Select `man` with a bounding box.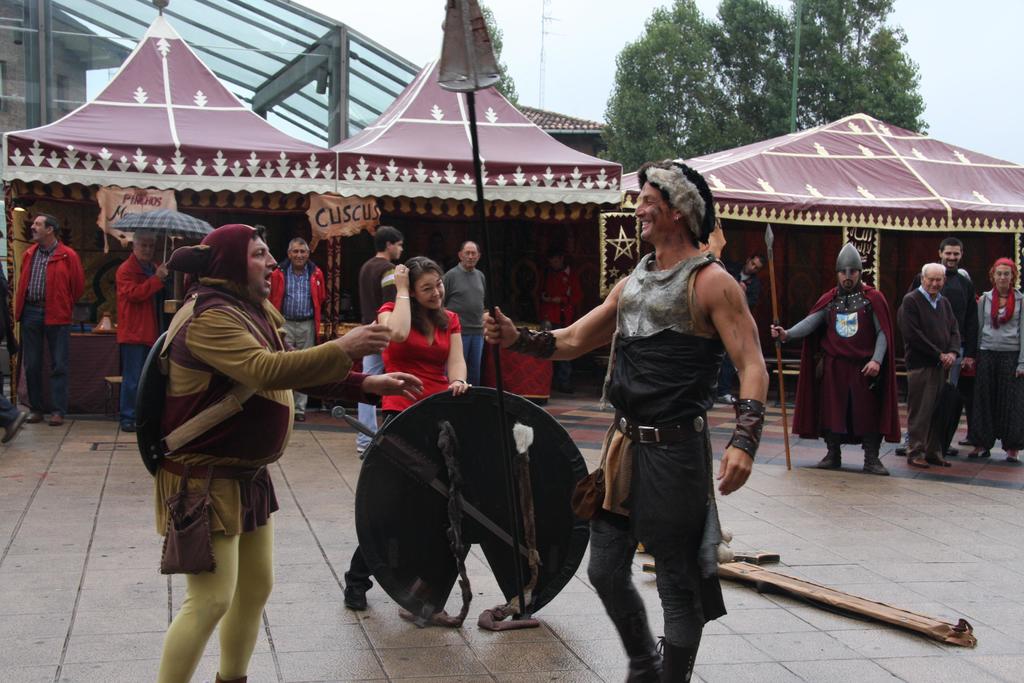
BBox(890, 258, 964, 466).
